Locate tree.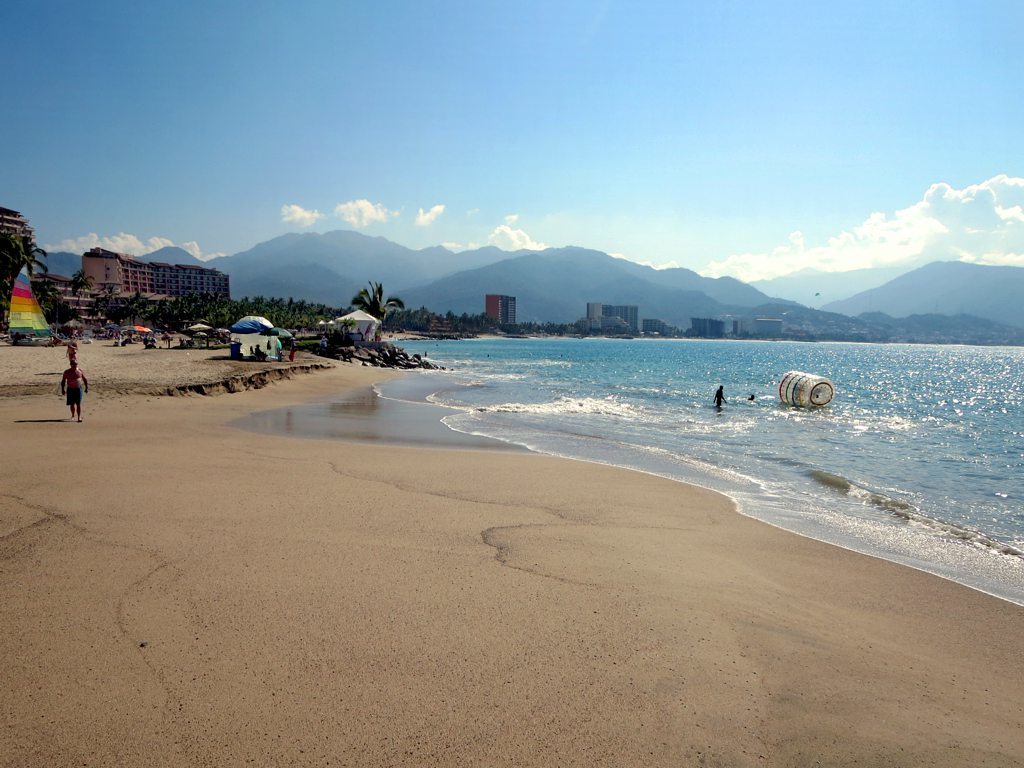
Bounding box: box(127, 293, 153, 325).
